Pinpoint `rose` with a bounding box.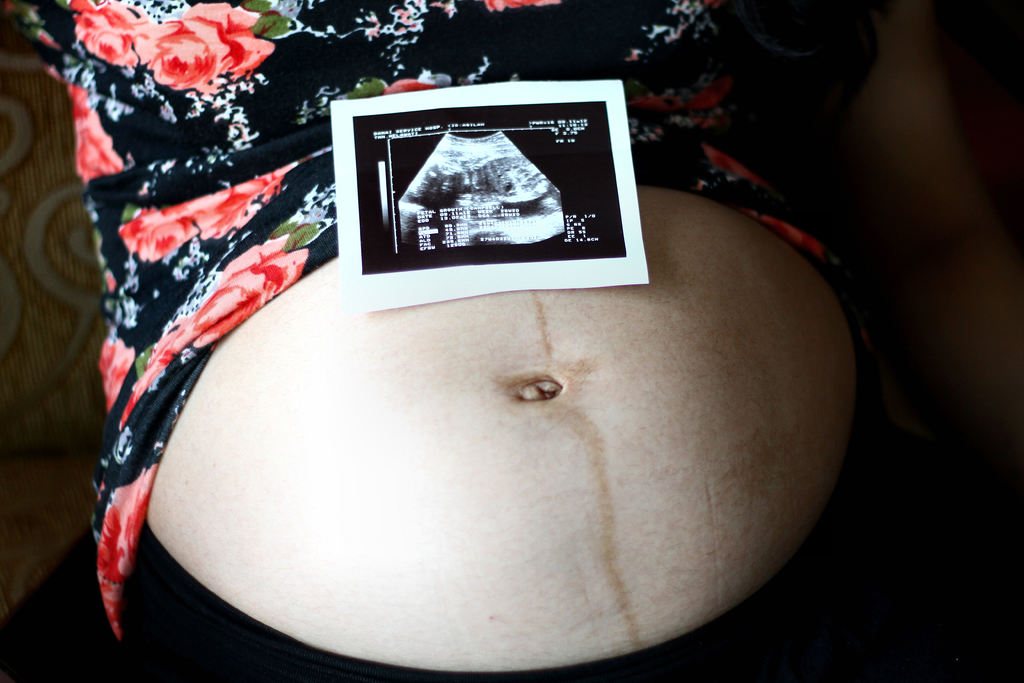
select_region(72, 0, 161, 68).
